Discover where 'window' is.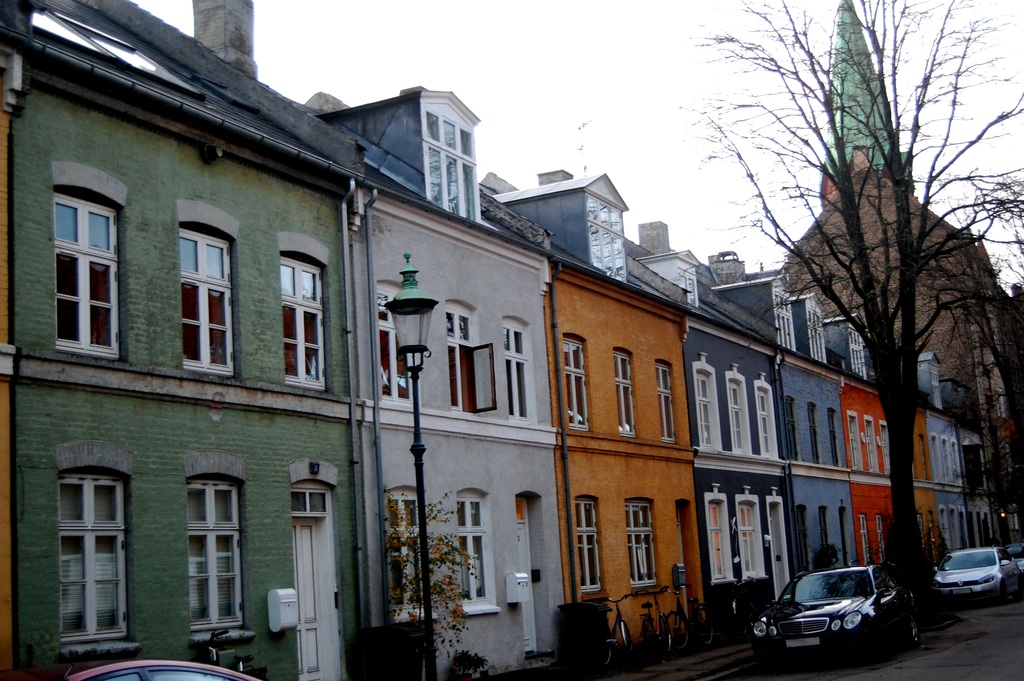
Discovered at 819, 509, 824, 554.
